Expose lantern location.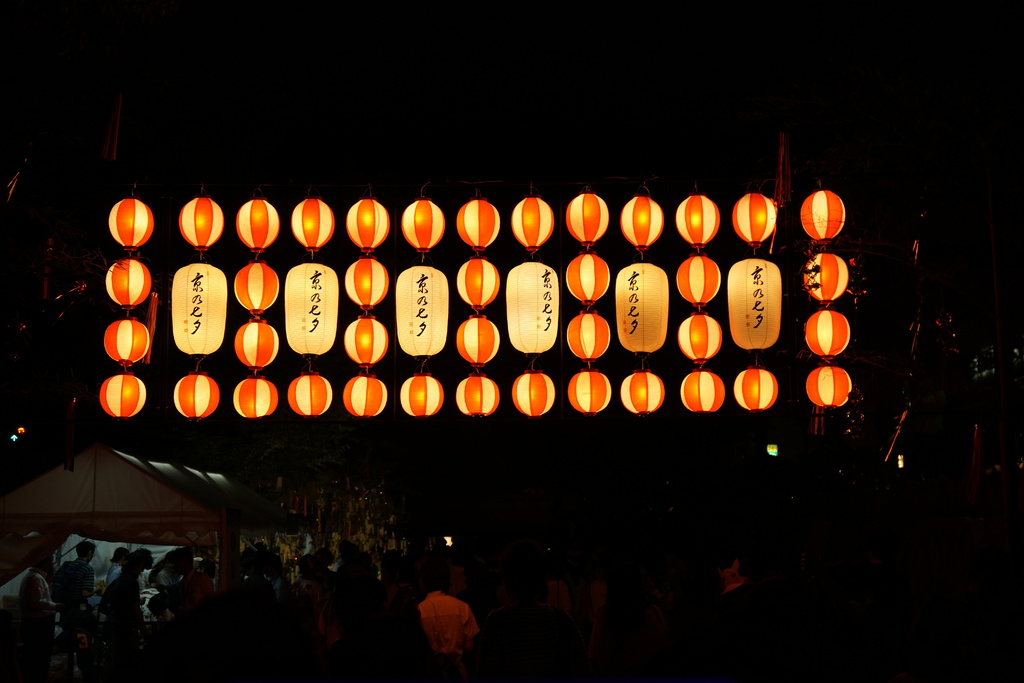
Exposed at x1=290 y1=190 x2=333 y2=251.
